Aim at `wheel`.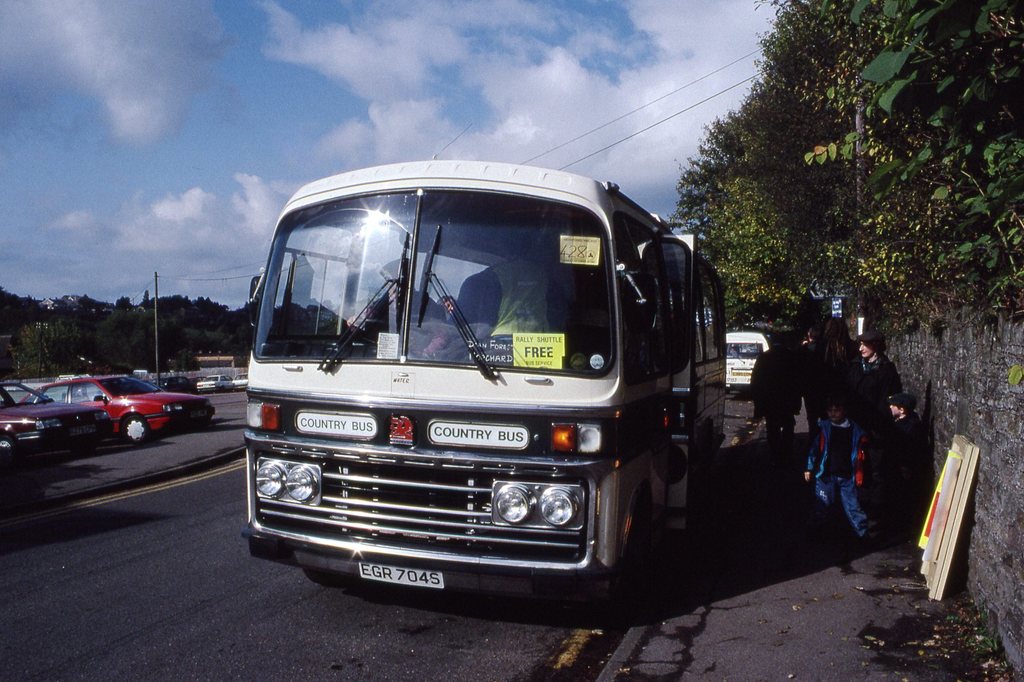
Aimed at 0/438/15/469.
